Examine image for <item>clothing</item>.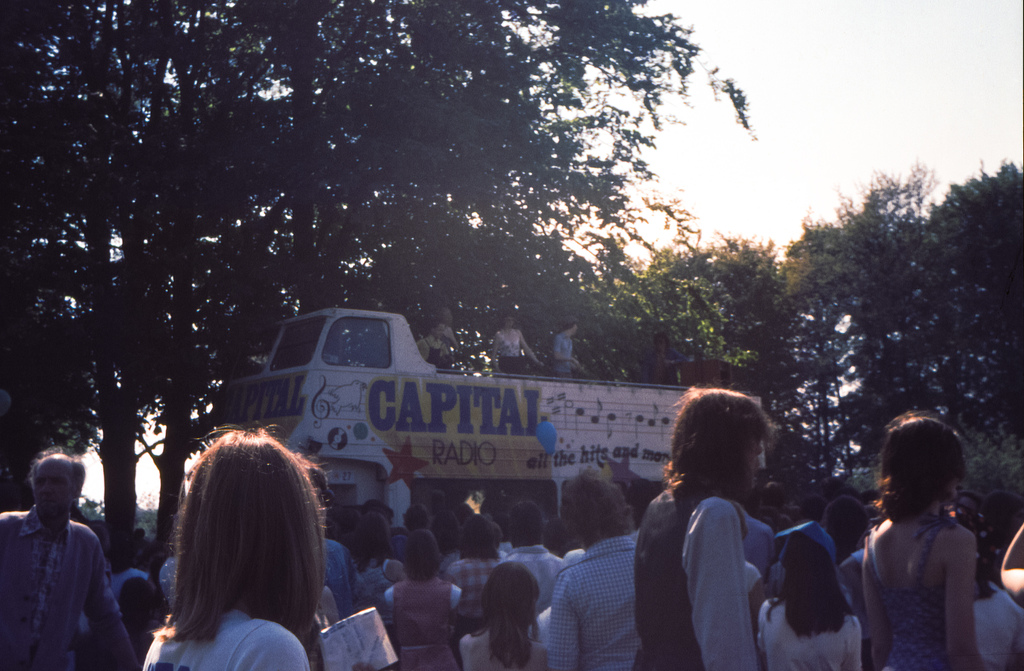
Examination result: rect(442, 332, 453, 367).
